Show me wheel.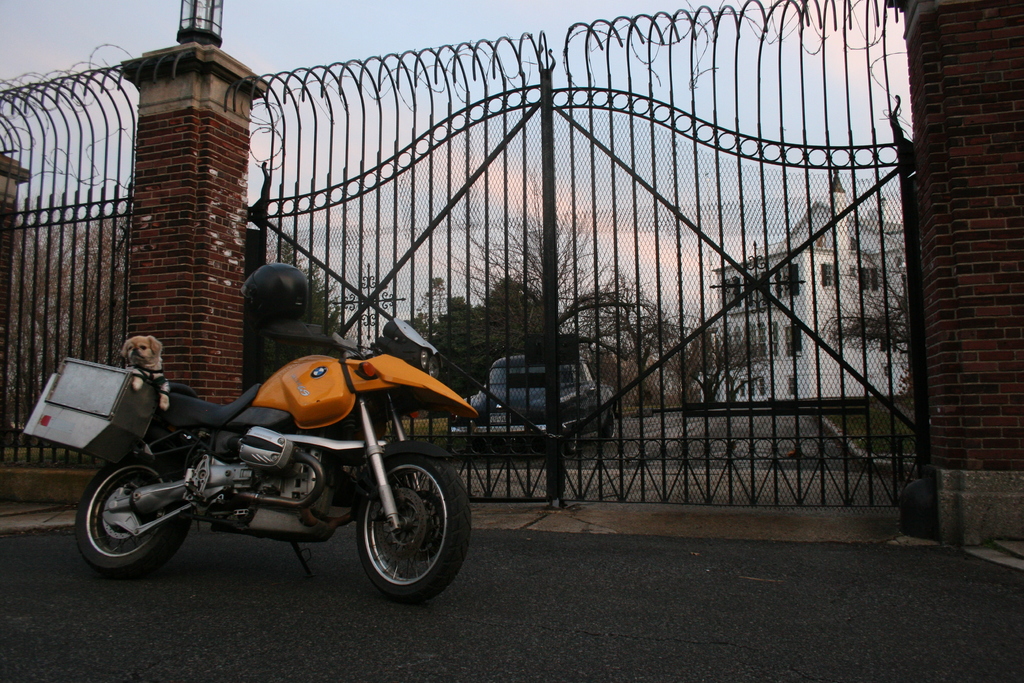
wheel is here: 567:434:579:456.
